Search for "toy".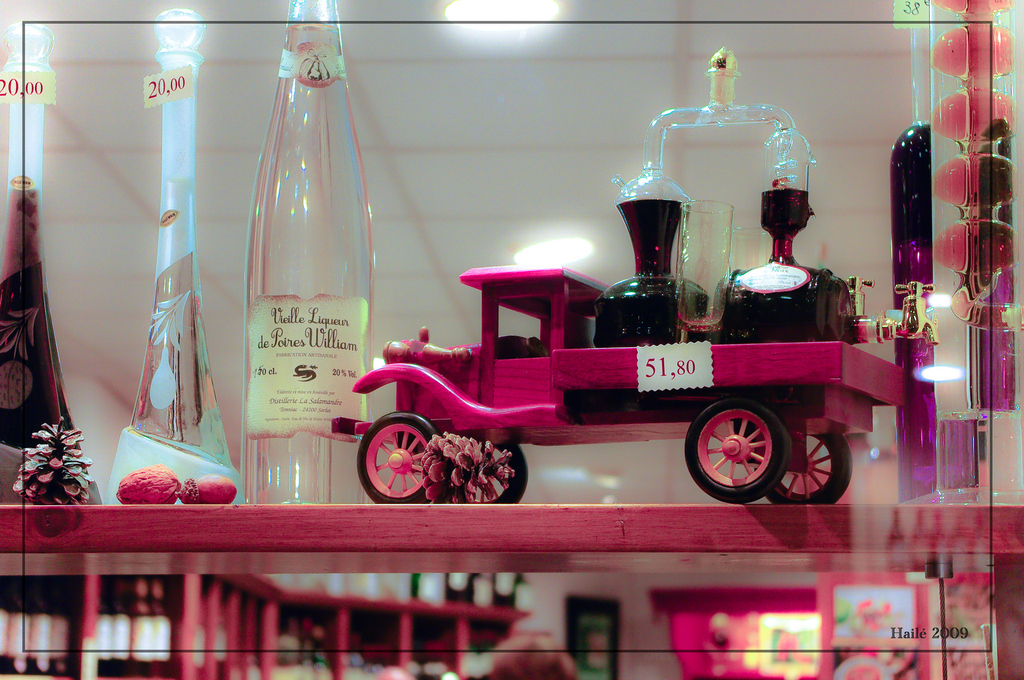
Found at x1=300 y1=202 x2=929 y2=498.
